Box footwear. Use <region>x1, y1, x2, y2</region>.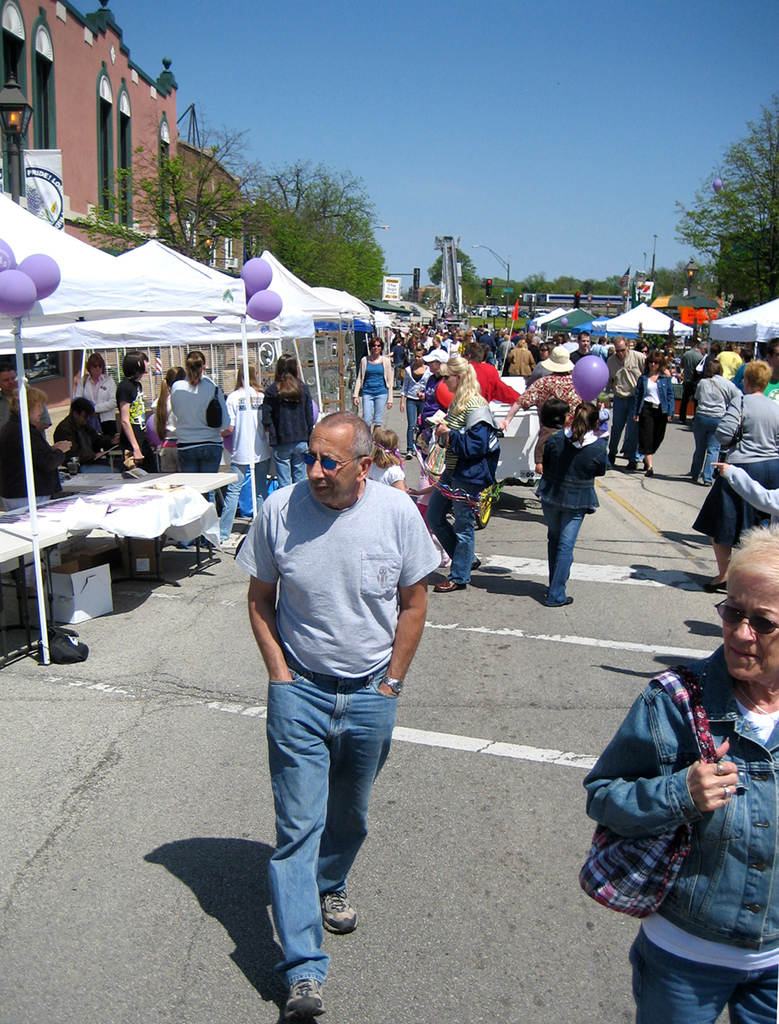
<region>288, 975, 325, 1021</region>.
